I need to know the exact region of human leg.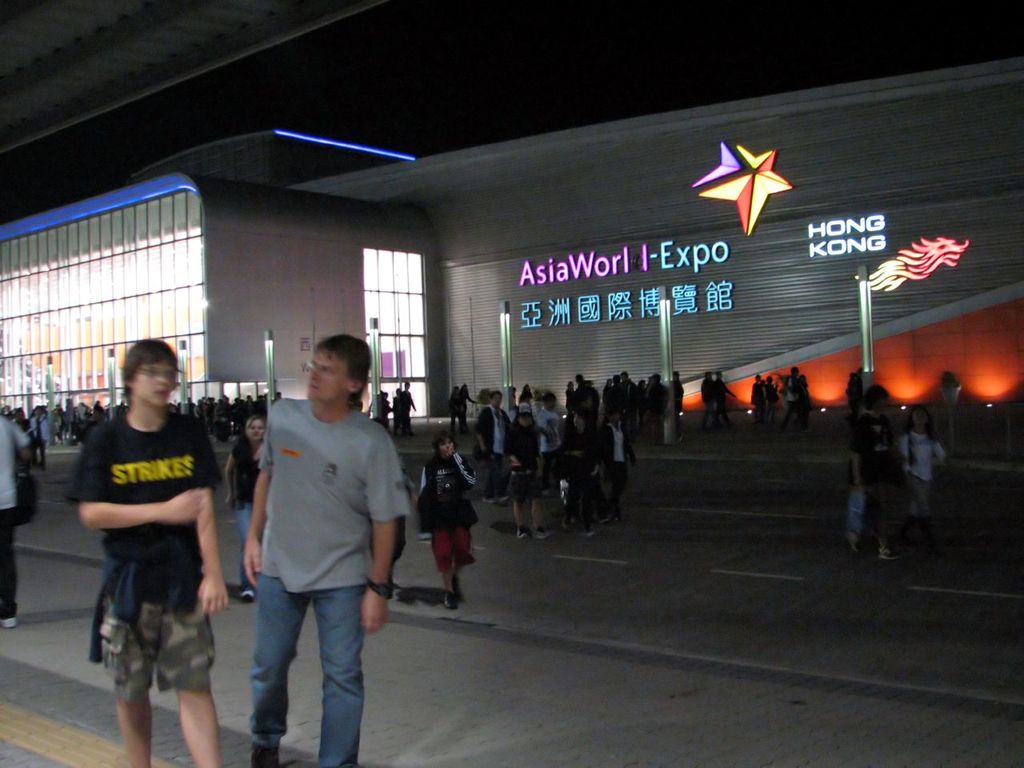
Region: region(430, 524, 454, 610).
